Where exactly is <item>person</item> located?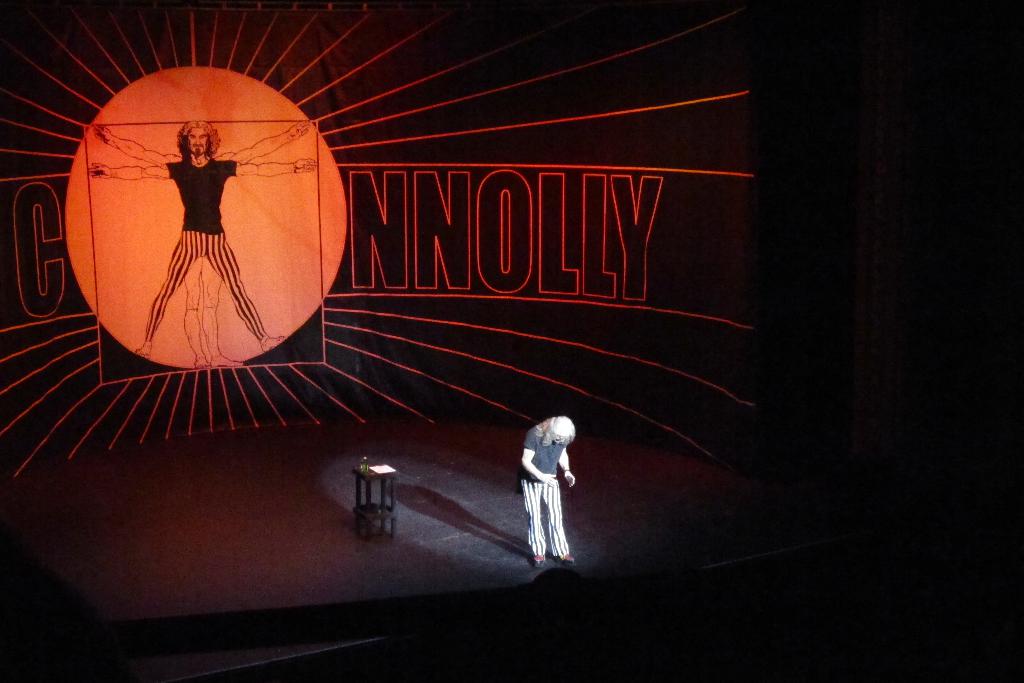
Its bounding box is box=[520, 411, 573, 573].
